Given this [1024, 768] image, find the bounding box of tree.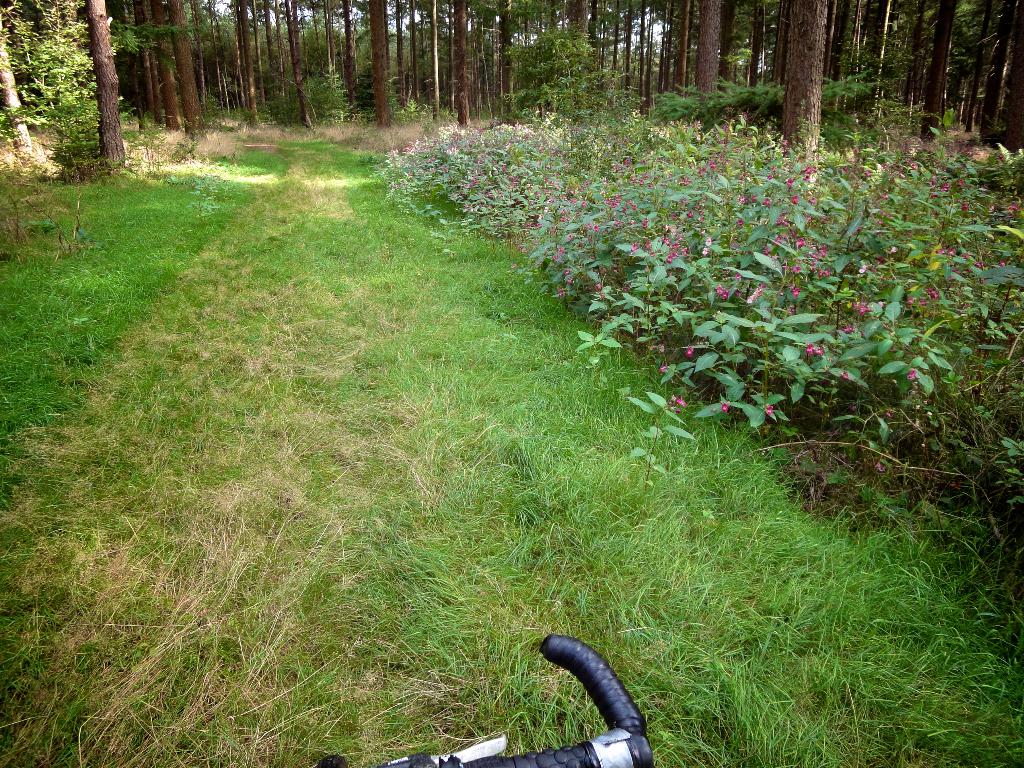
rect(368, 2, 390, 126).
